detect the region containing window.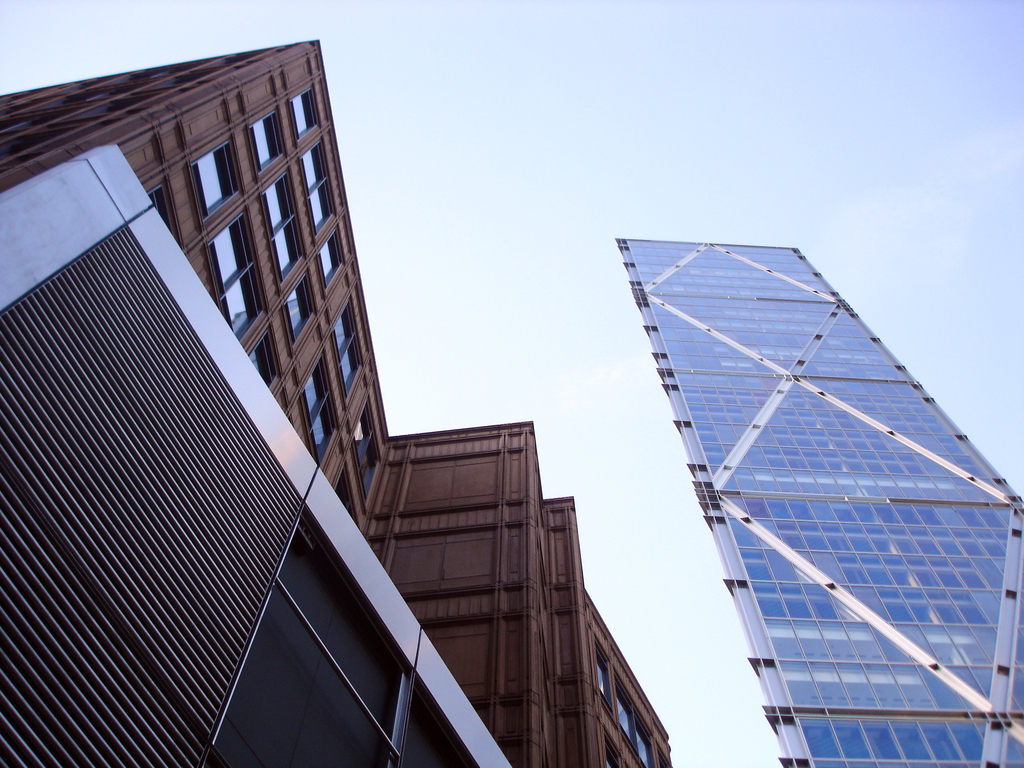
detection(248, 336, 266, 377).
